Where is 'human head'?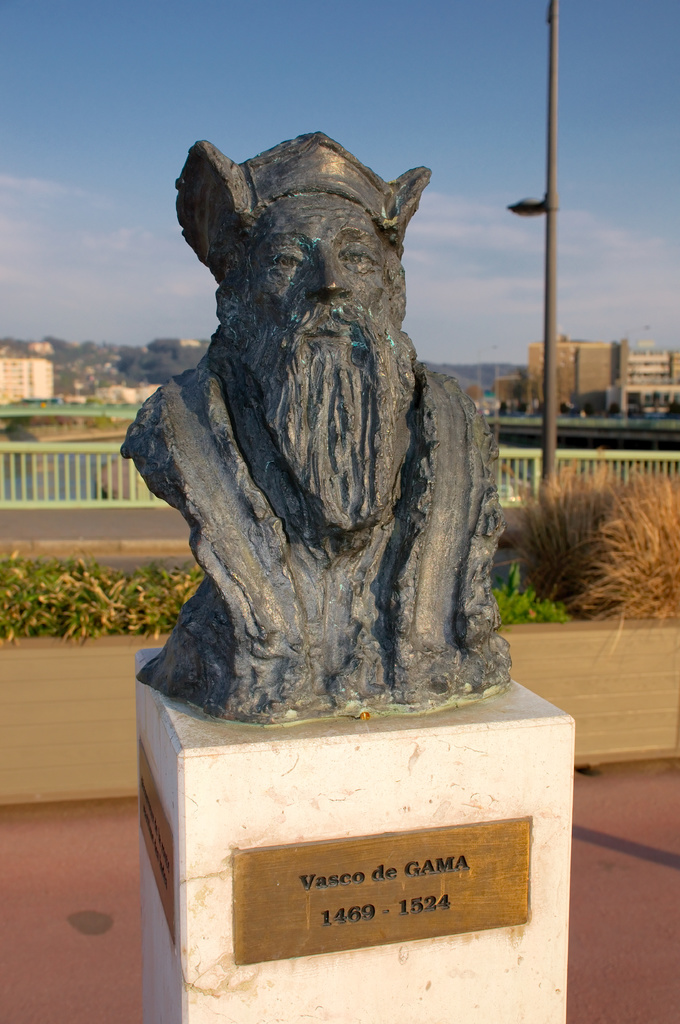
detection(172, 125, 428, 543).
